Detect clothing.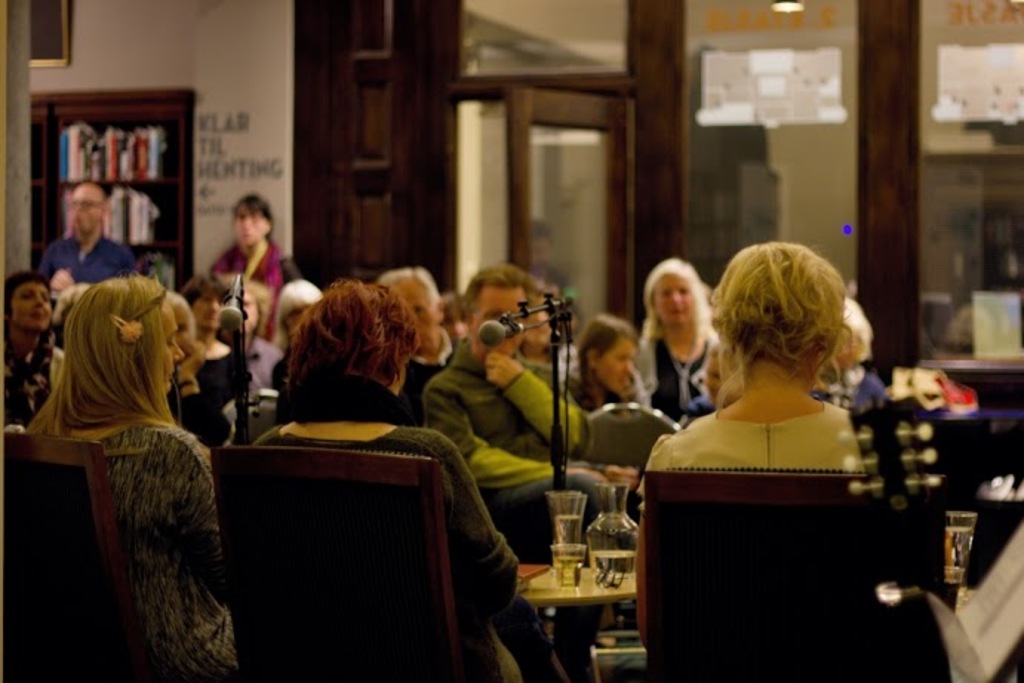
Detected at bbox=(210, 236, 295, 338).
